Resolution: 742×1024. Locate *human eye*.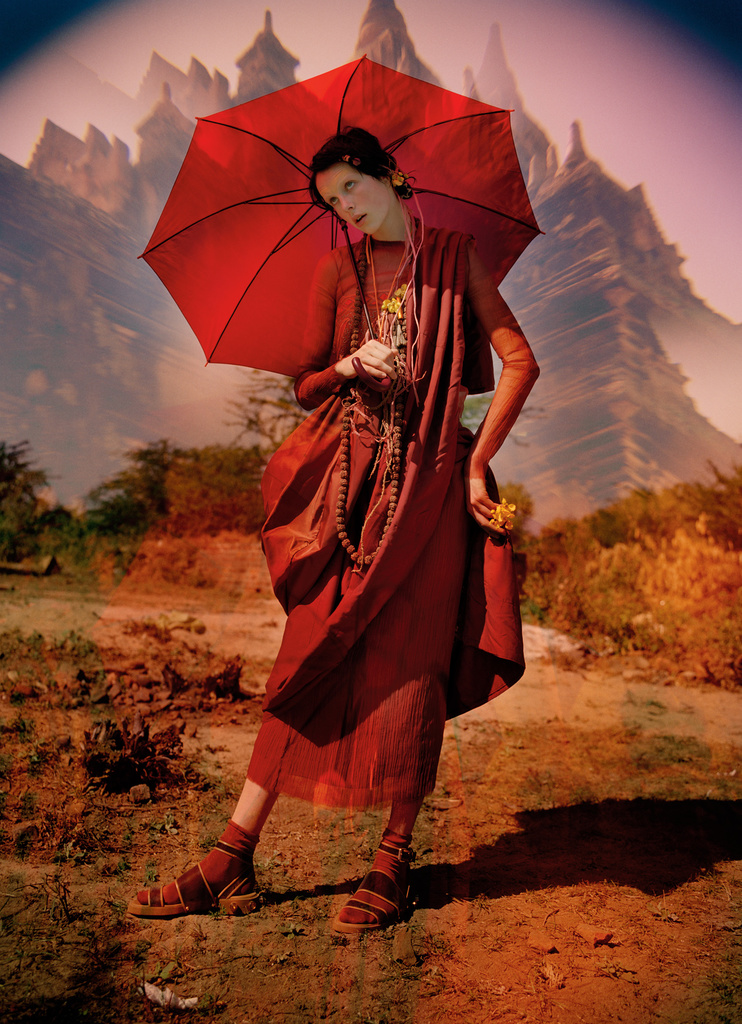
329, 196, 338, 207.
